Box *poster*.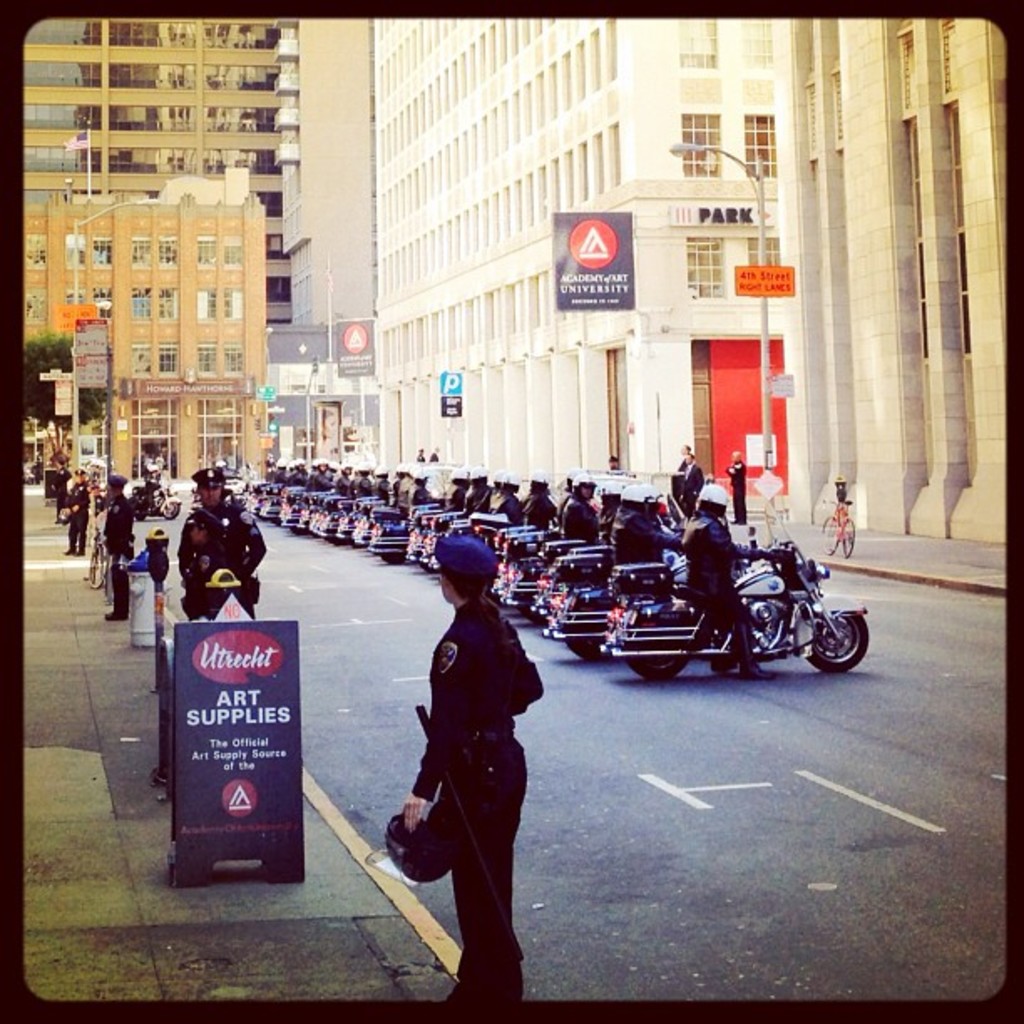
(181, 621, 306, 857).
